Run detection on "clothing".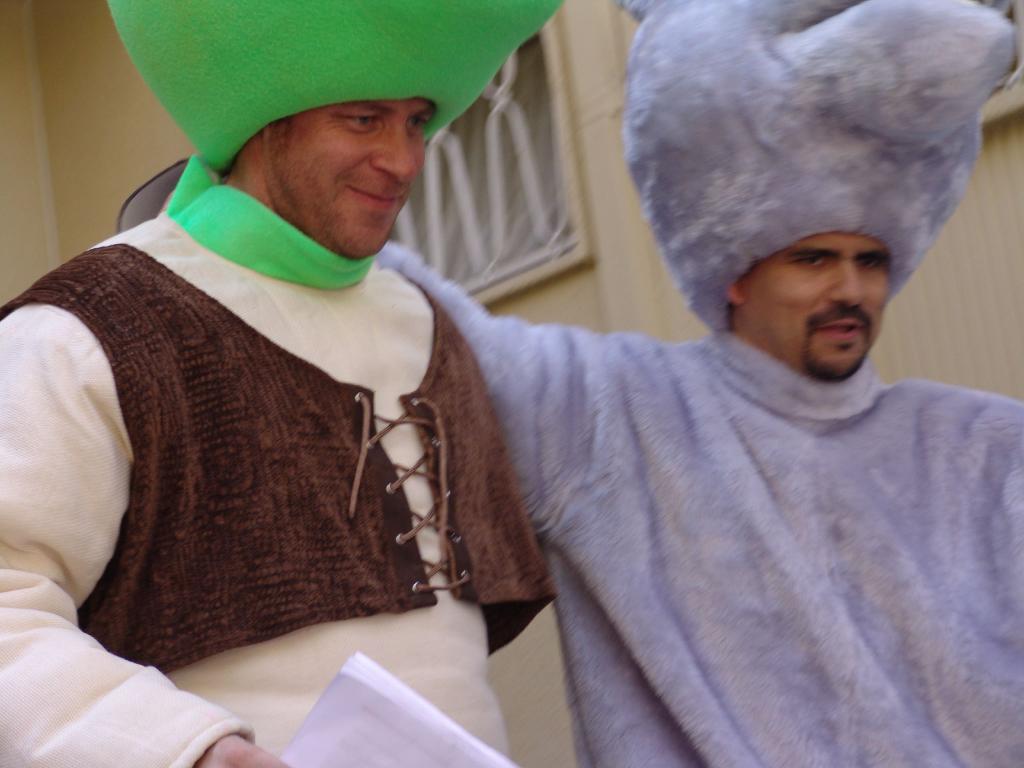
Result: {"left": 0, "top": 157, "right": 592, "bottom": 767}.
